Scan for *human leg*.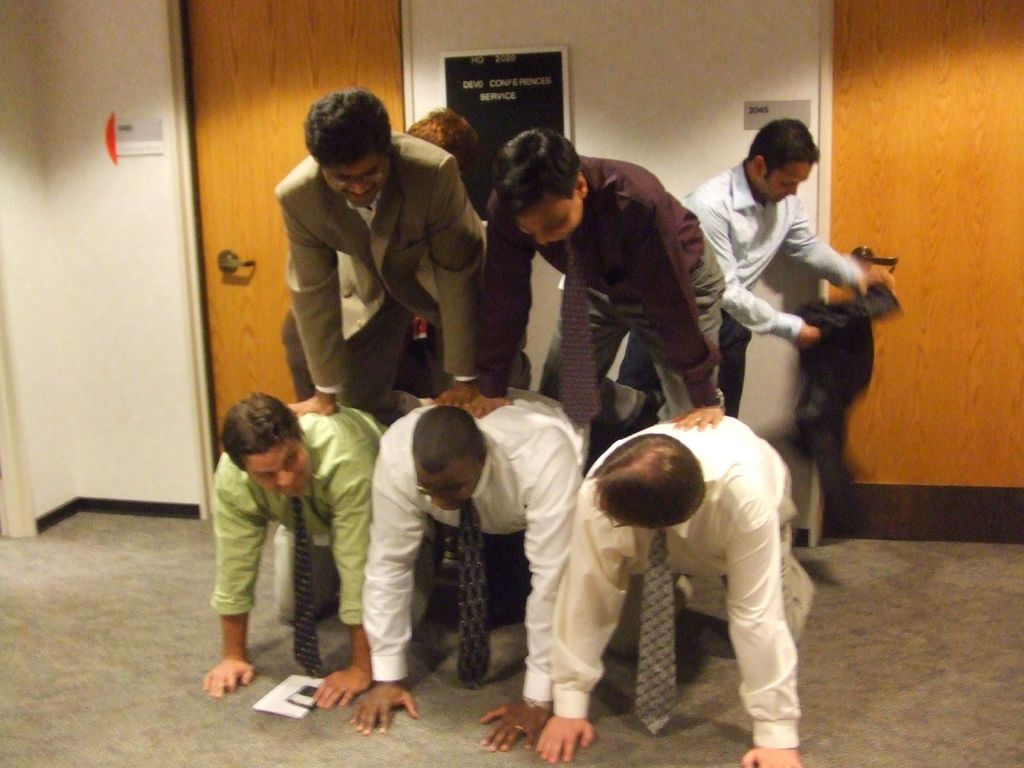
Scan result: box(727, 519, 815, 646).
